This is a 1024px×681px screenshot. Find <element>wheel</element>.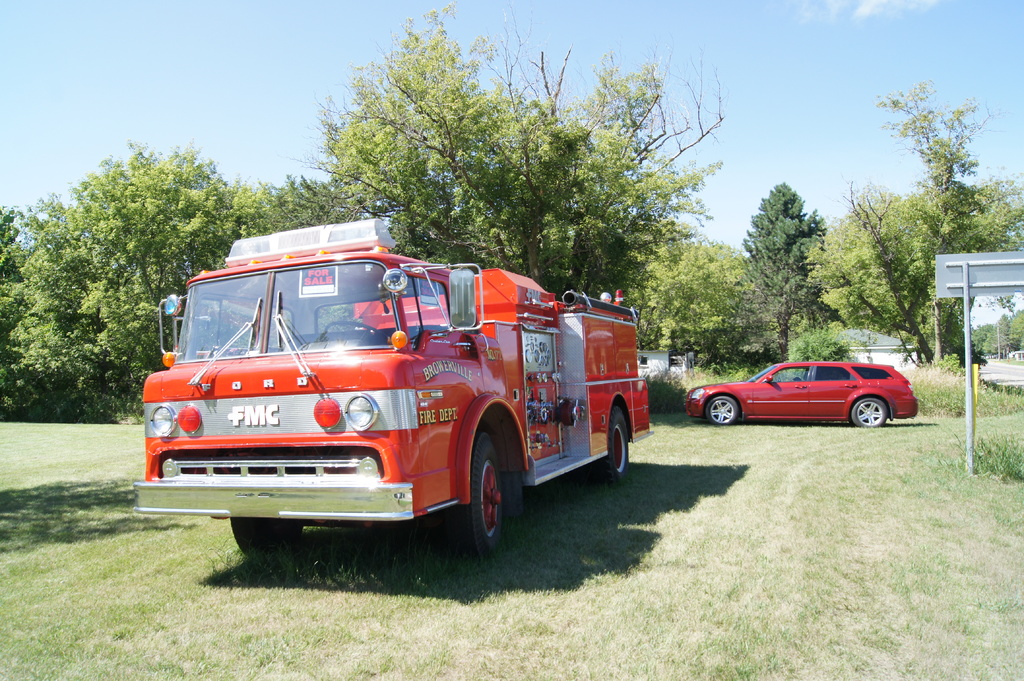
Bounding box: (230,517,295,556).
